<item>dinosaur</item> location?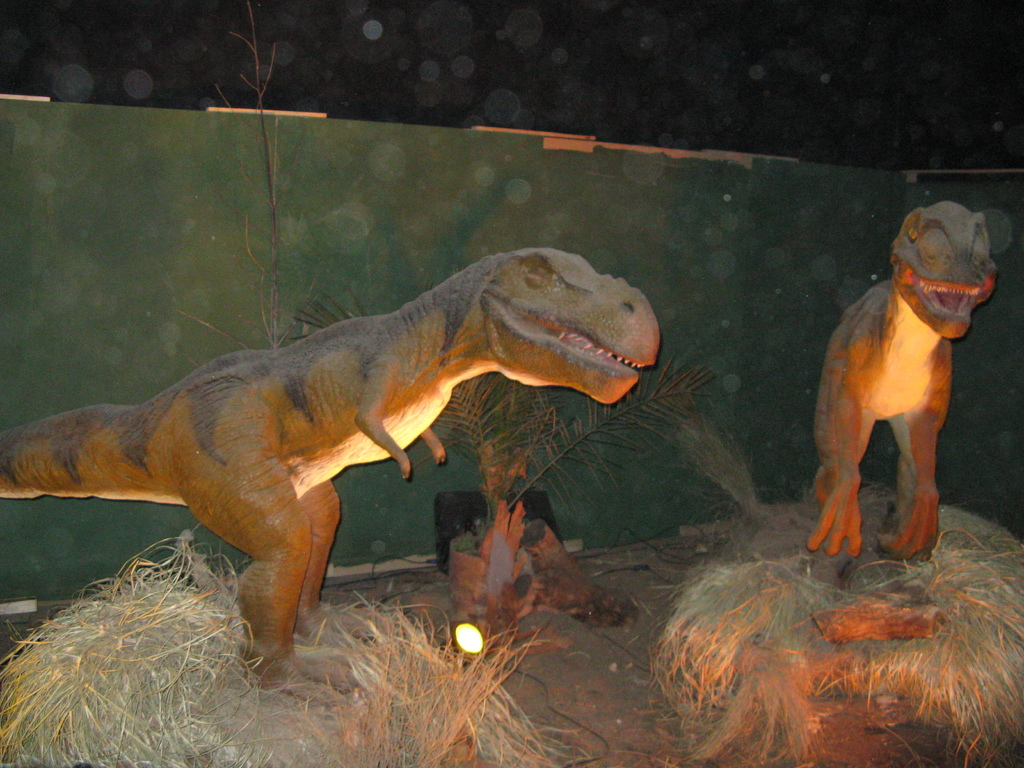
locate(0, 241, 705, 677)
